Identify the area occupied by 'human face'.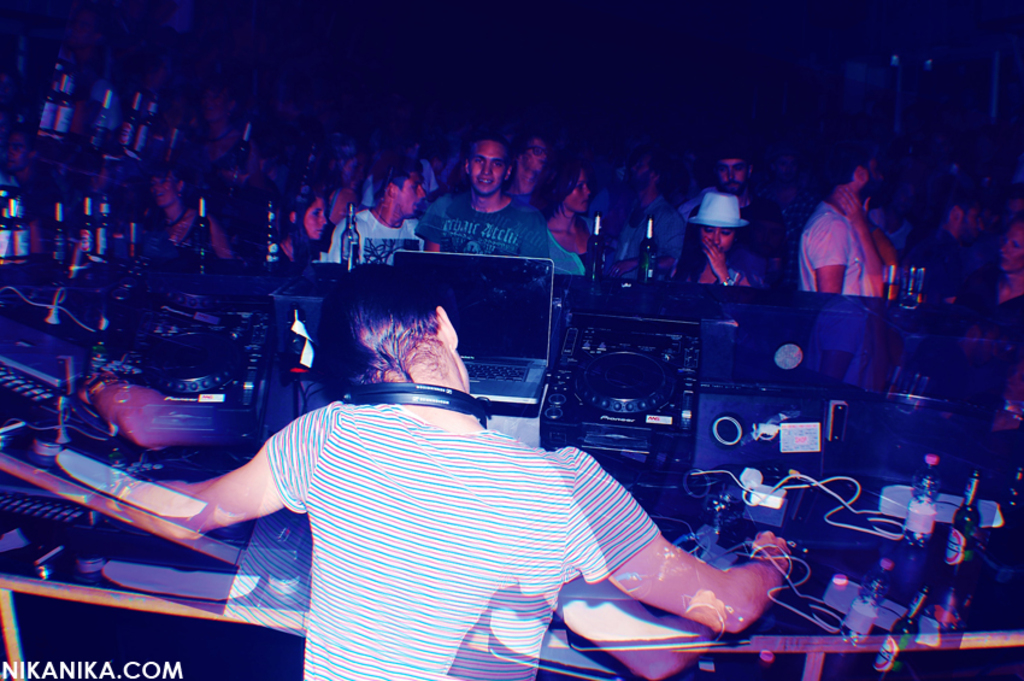
Area: x1=471 y1=145 x2=508 y2=194.
